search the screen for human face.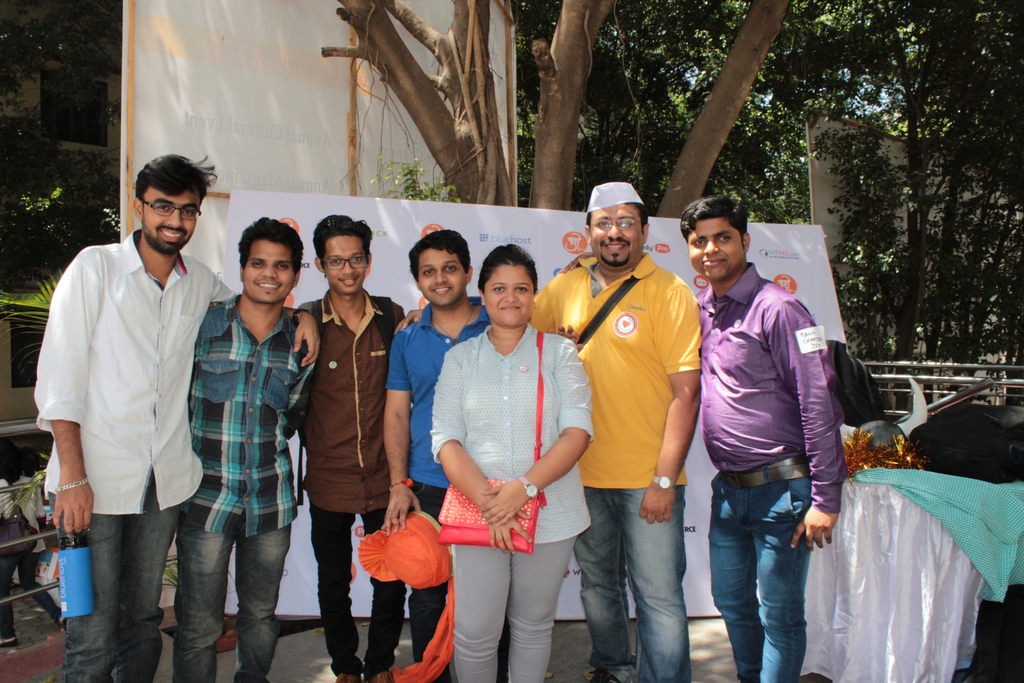
Found at pyautogui.locateOnScreen(411, 254, 468, 308).
